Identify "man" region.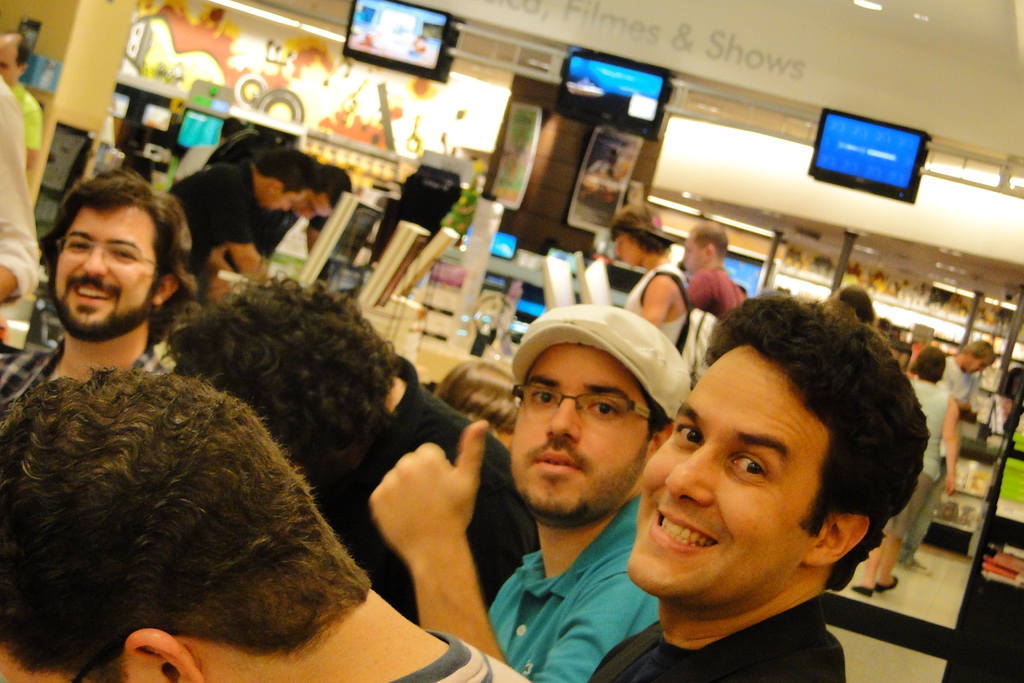
Region: [left=568, top=288, right=931, bottom=682].
